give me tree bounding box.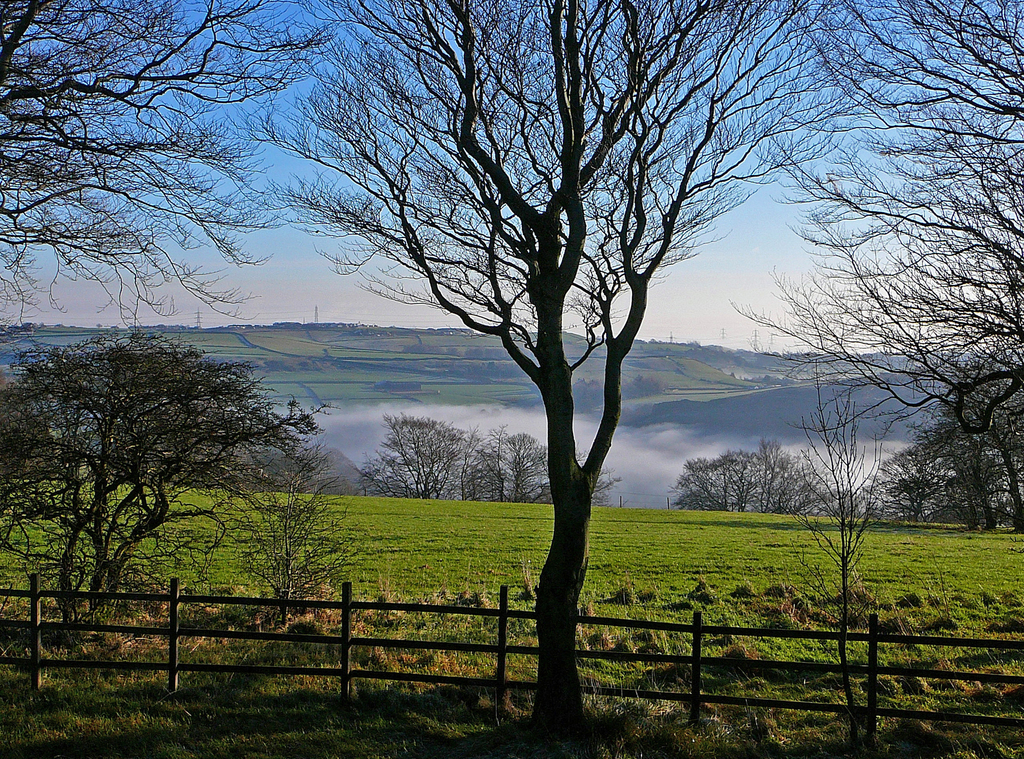
{"left": 473, "top": 427, "right": 612, "bottom": 506}.
